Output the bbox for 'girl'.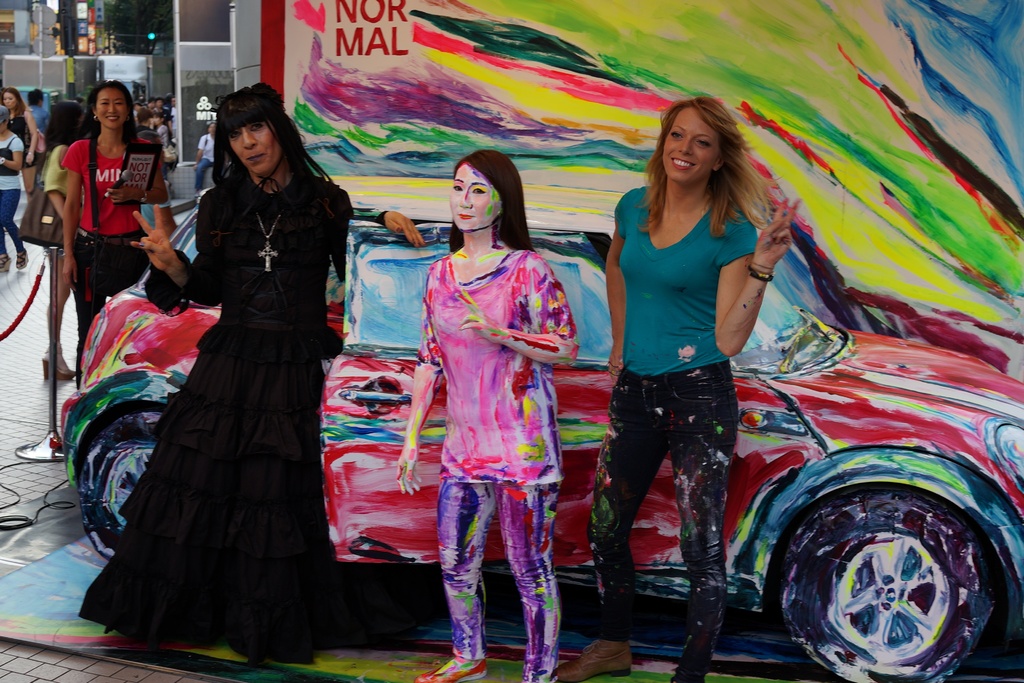
region(0, 104, 23, 272).
